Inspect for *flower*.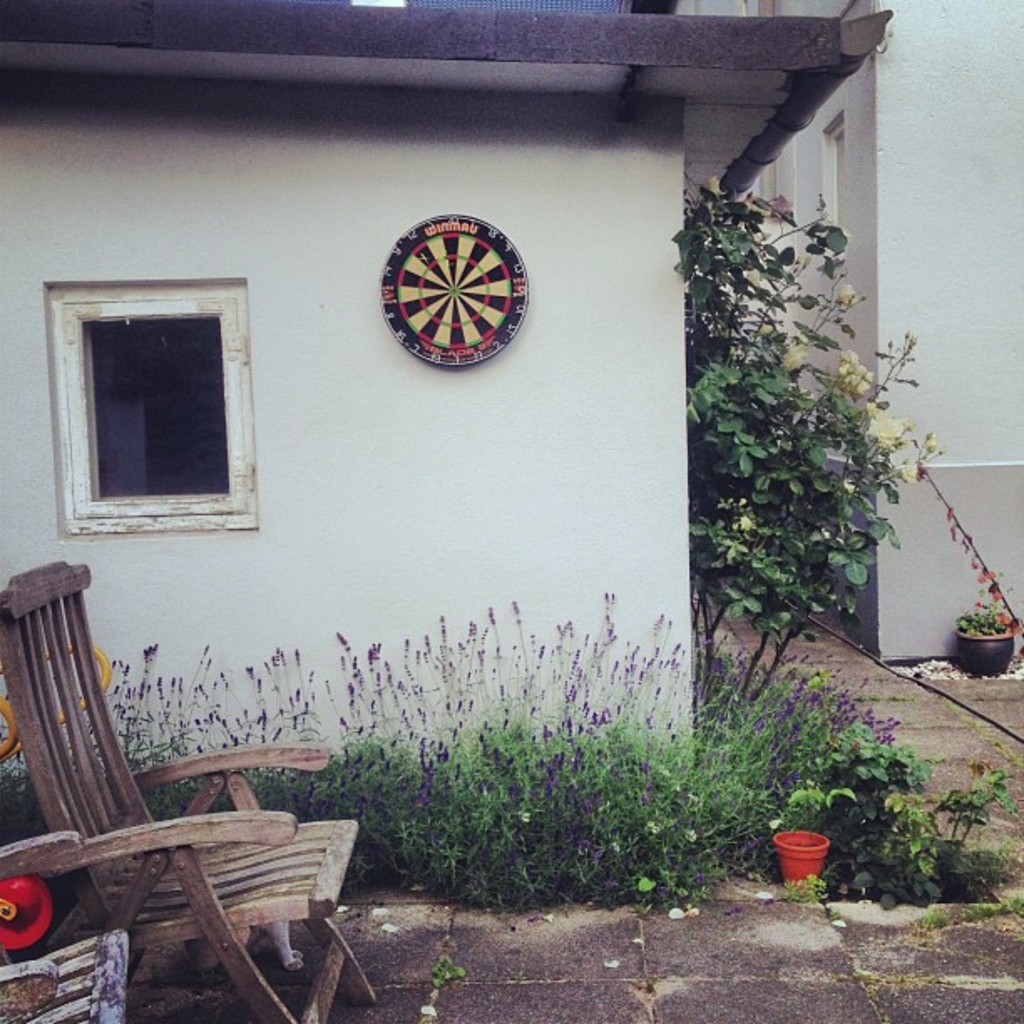
Inspection: [x1=837, y1=276, x2=860, y2=310].
